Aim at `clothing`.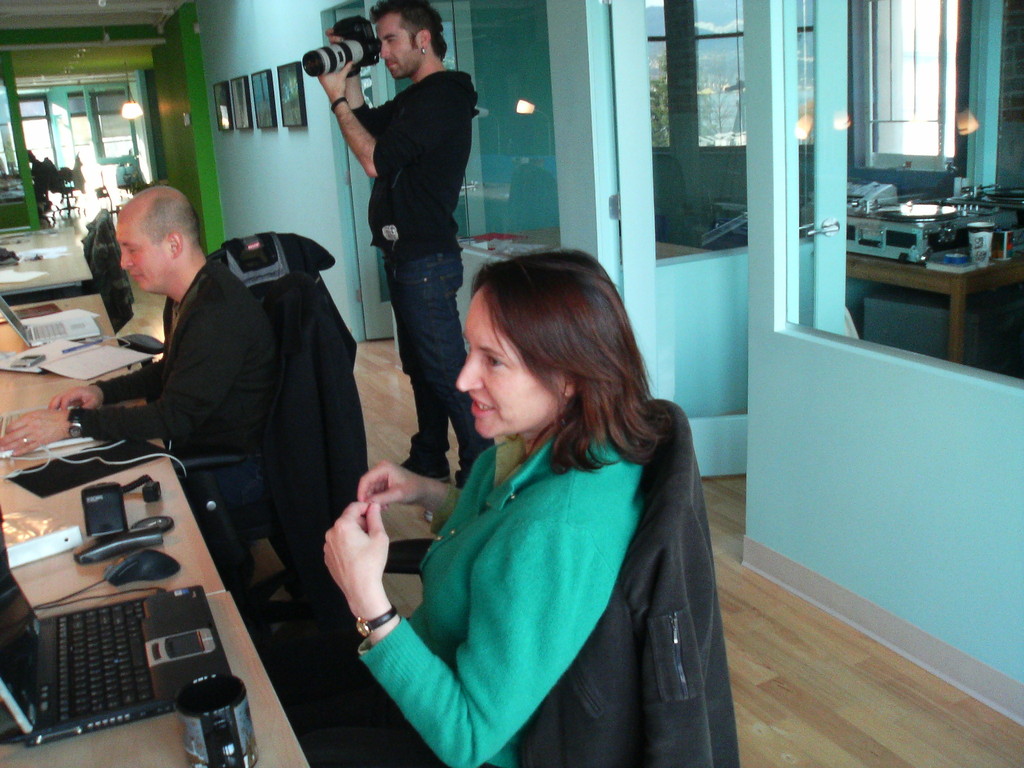
Aimed at [x1=338, y1=333, x2=721, y2=762].
